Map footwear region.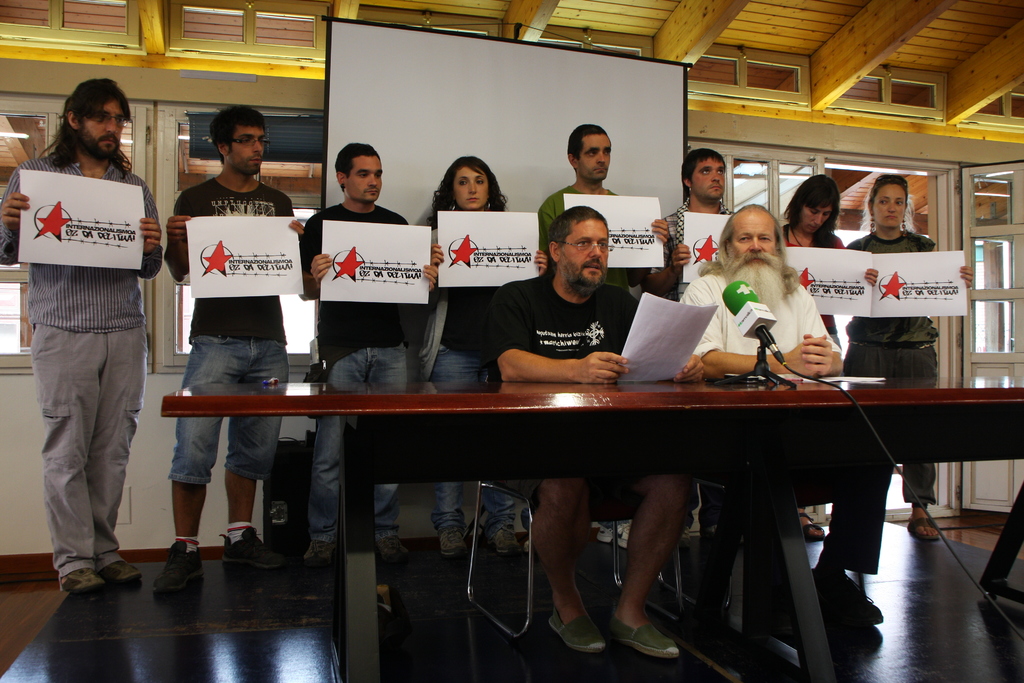
Mapped to [x1=905, y1=519, x2=938, y2=541].
